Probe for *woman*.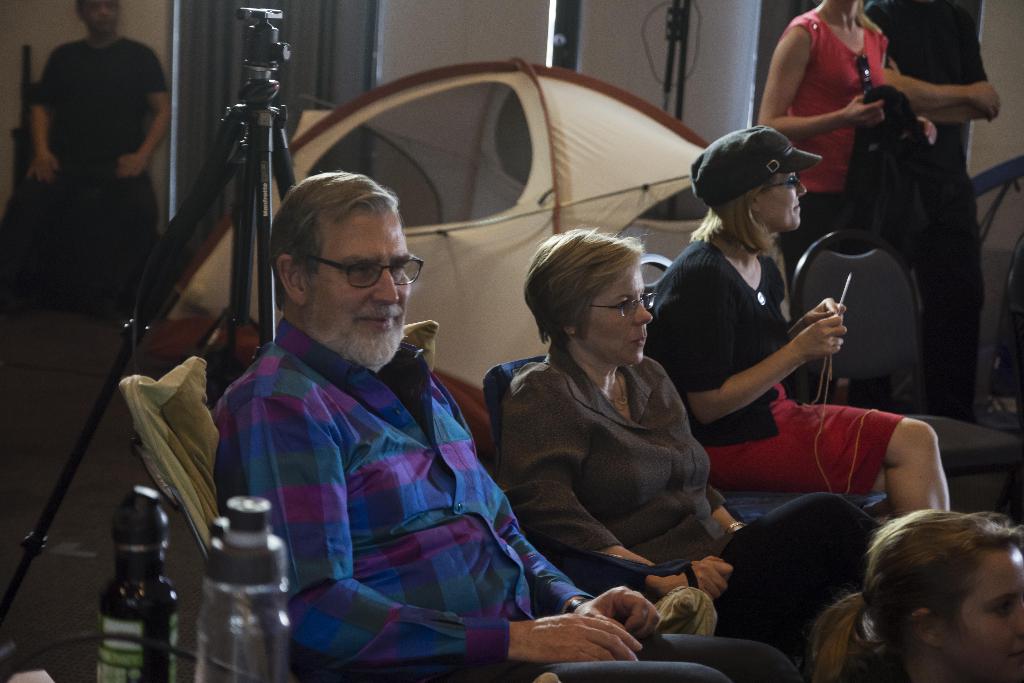
Probe result: bbox=(751, 0, 940, 278).
